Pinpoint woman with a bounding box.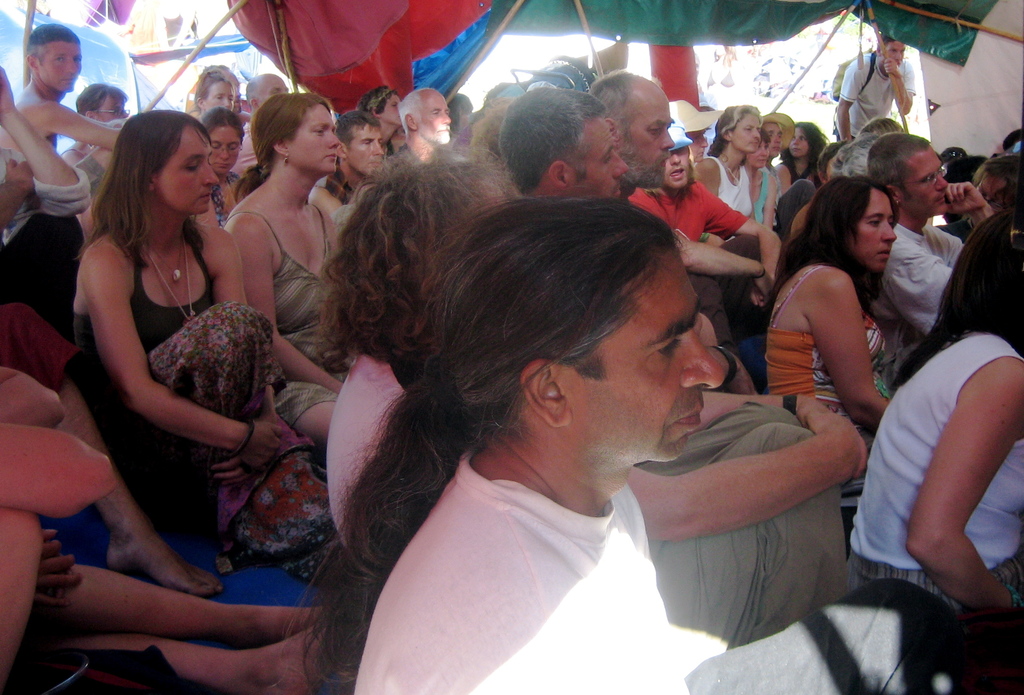
[737, 127, 781, 243].
